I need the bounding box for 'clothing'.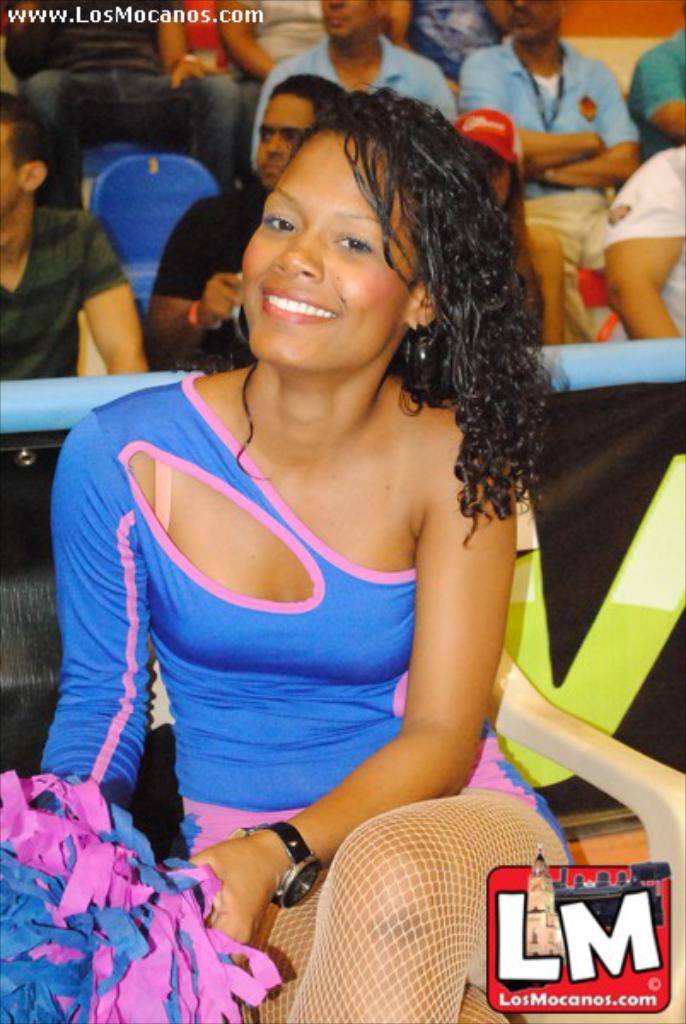
Here it is: <bbox>234, 0, 321, 82</bbox>.
